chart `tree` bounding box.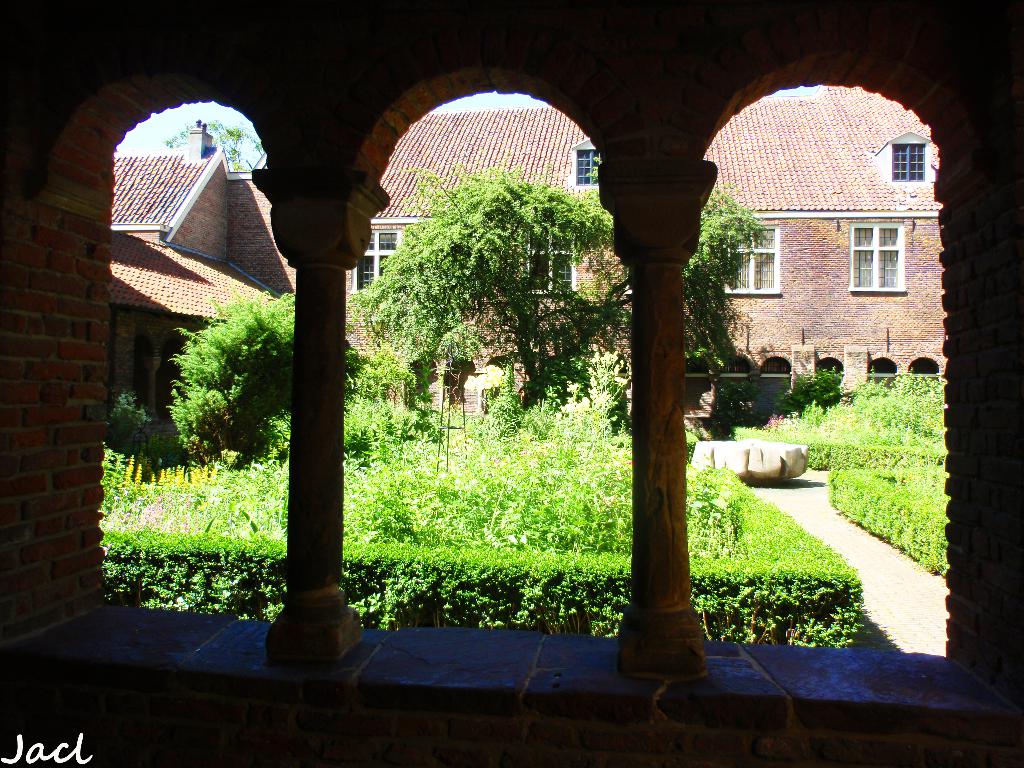
Charted: [348,170,768,406].
